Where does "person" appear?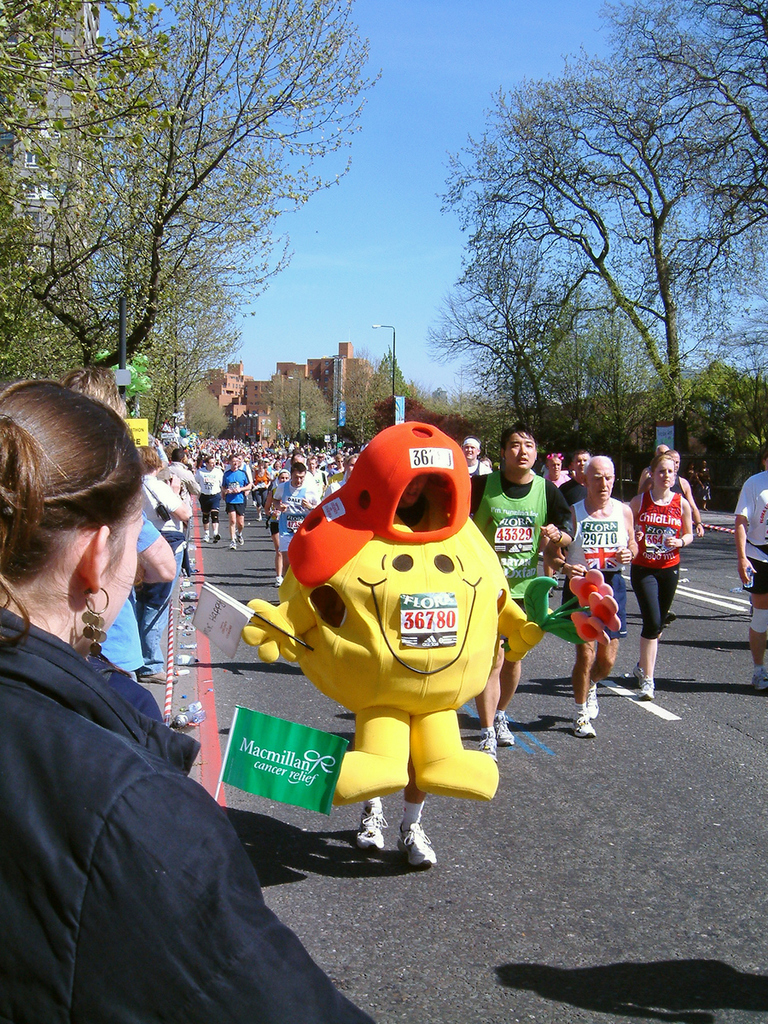
Appears at 556:450:592:505.
